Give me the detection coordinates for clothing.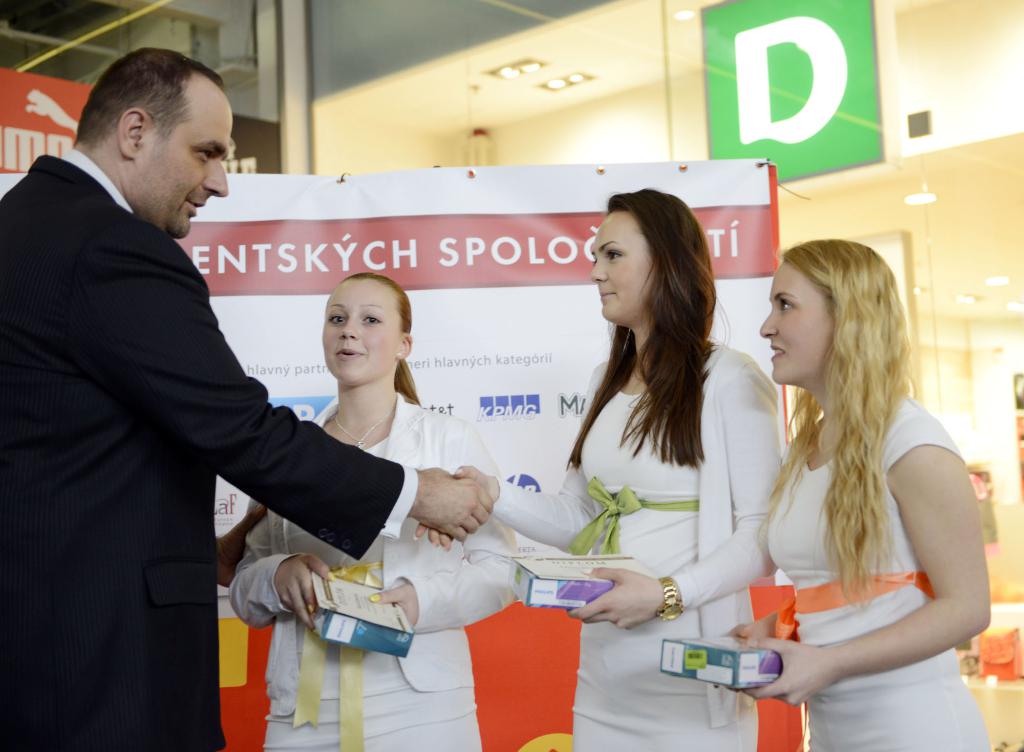
bbox=(489, 342, 779, 751).
